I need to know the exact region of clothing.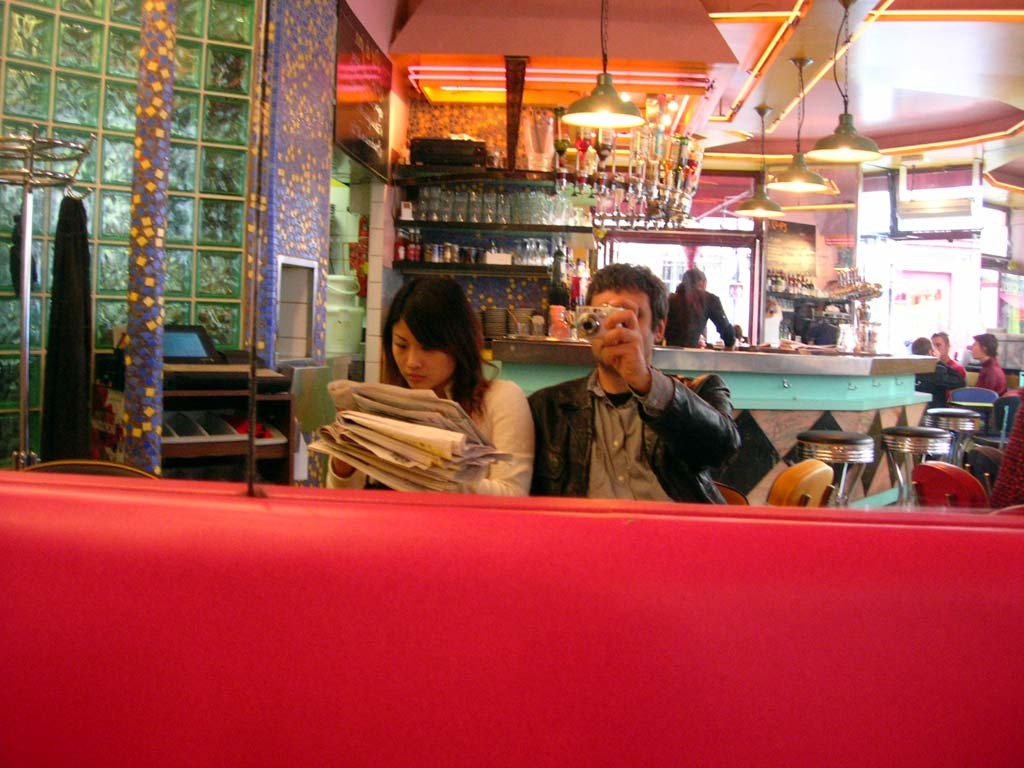
Region: (x1=322, y1=368, x2=535, y2=496).
